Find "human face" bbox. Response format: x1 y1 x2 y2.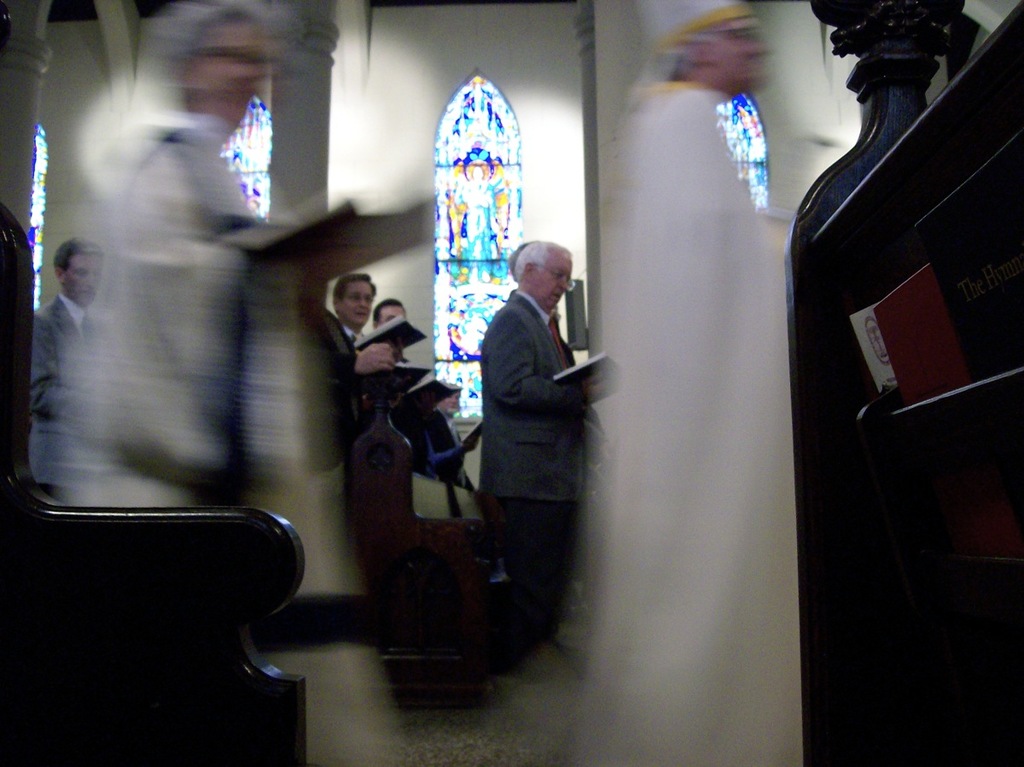
67 248 108 309.
